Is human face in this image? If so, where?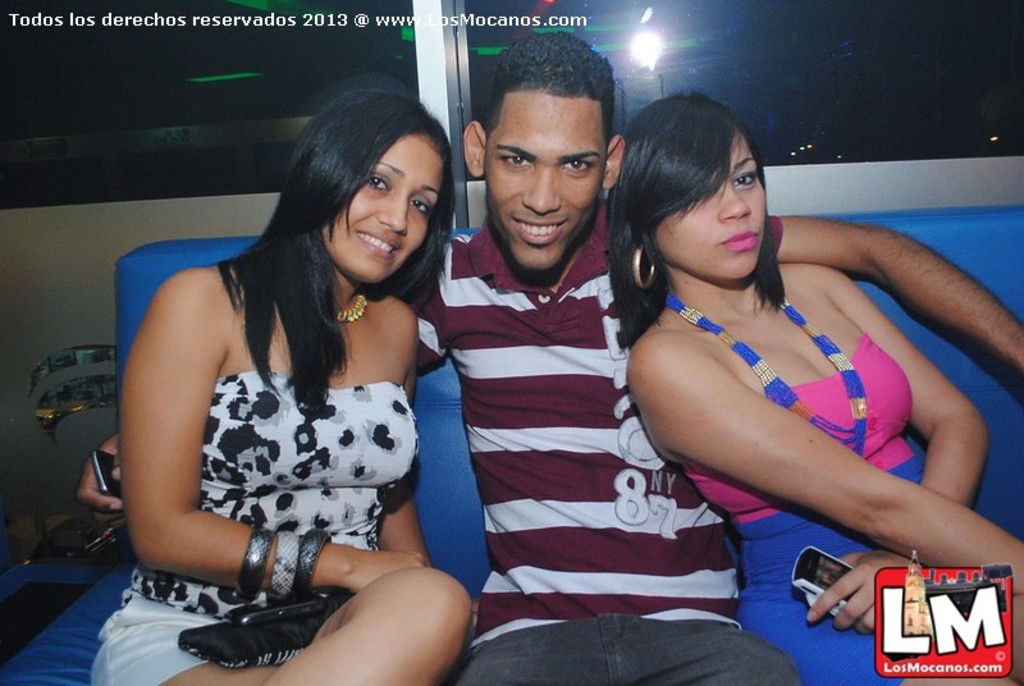
Yes, at bbox(480, 93, 607, 266).
